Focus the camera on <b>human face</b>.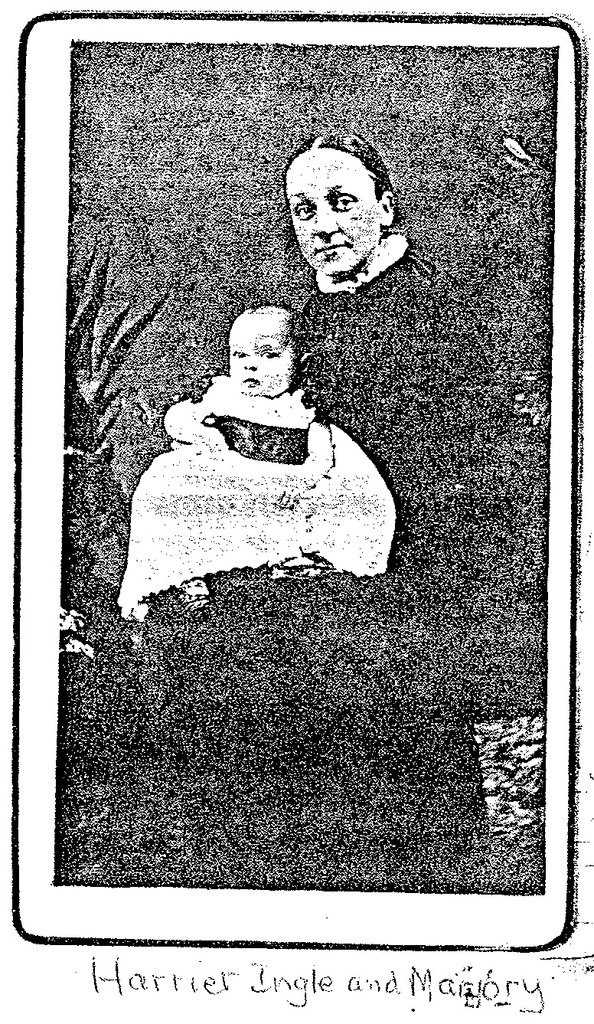
Focus region: detection(284, 152, 379, 272).
